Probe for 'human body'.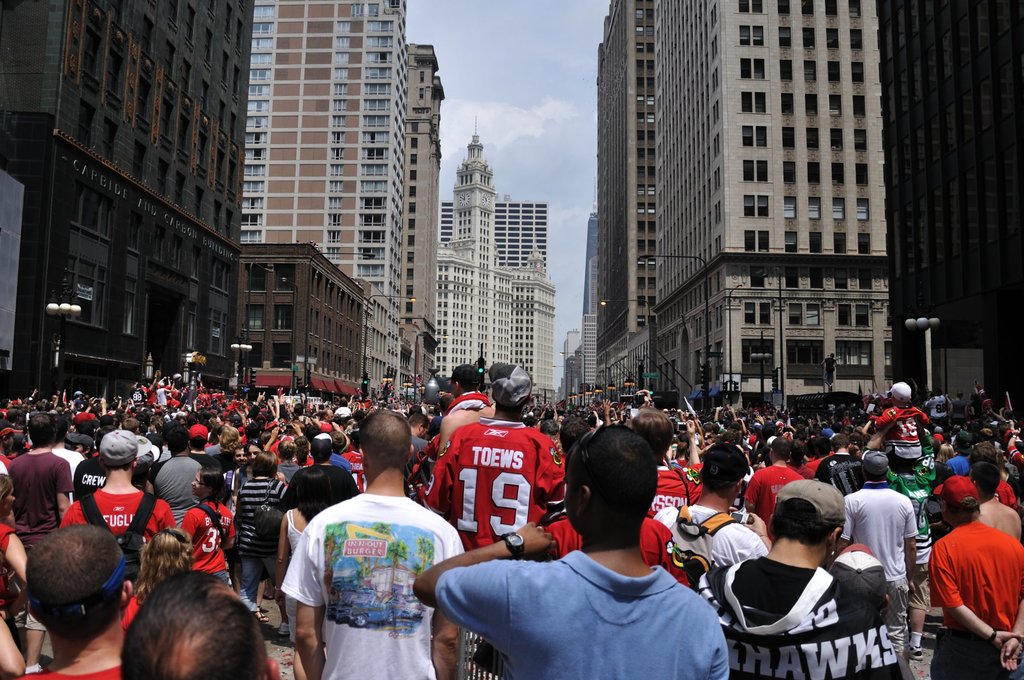
Probe result: detection(8, 411, 64, 538).
